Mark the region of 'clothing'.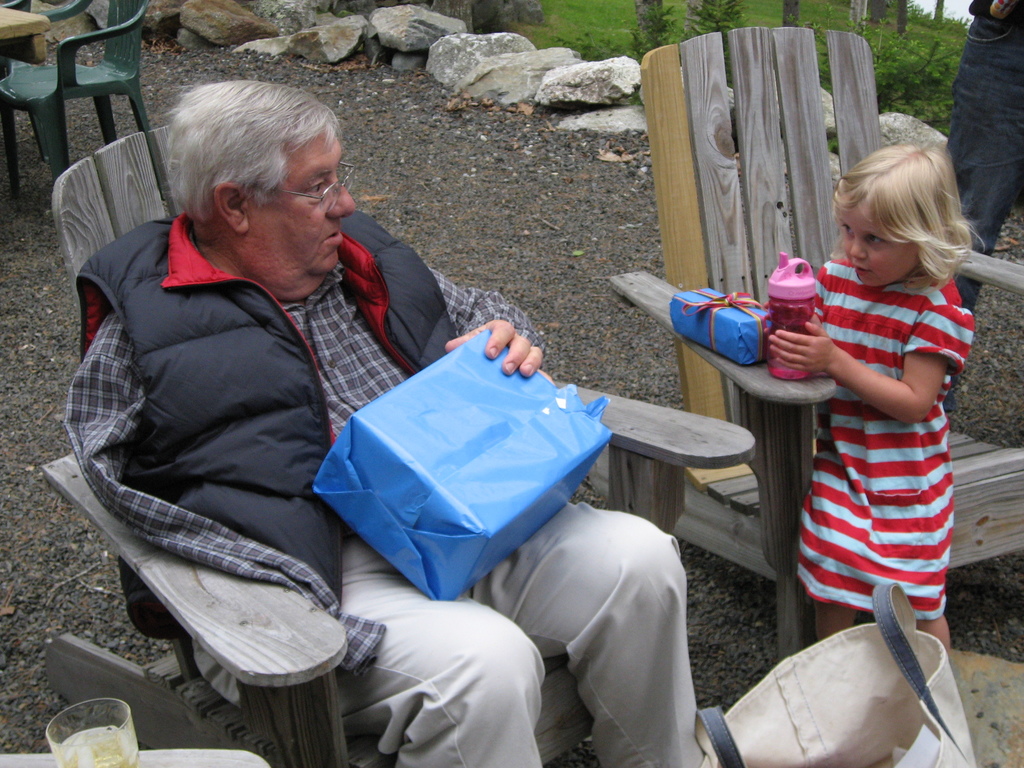
Region: l=61, t=204, r=704, b=767.
